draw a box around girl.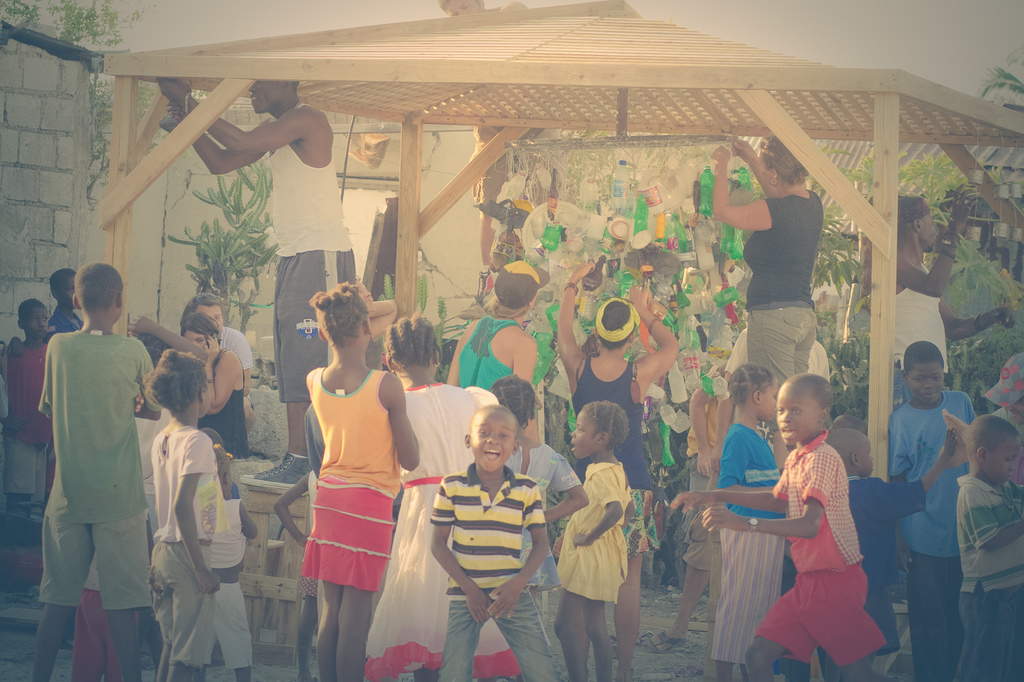
l=718, t=363, r=783, b=681.
